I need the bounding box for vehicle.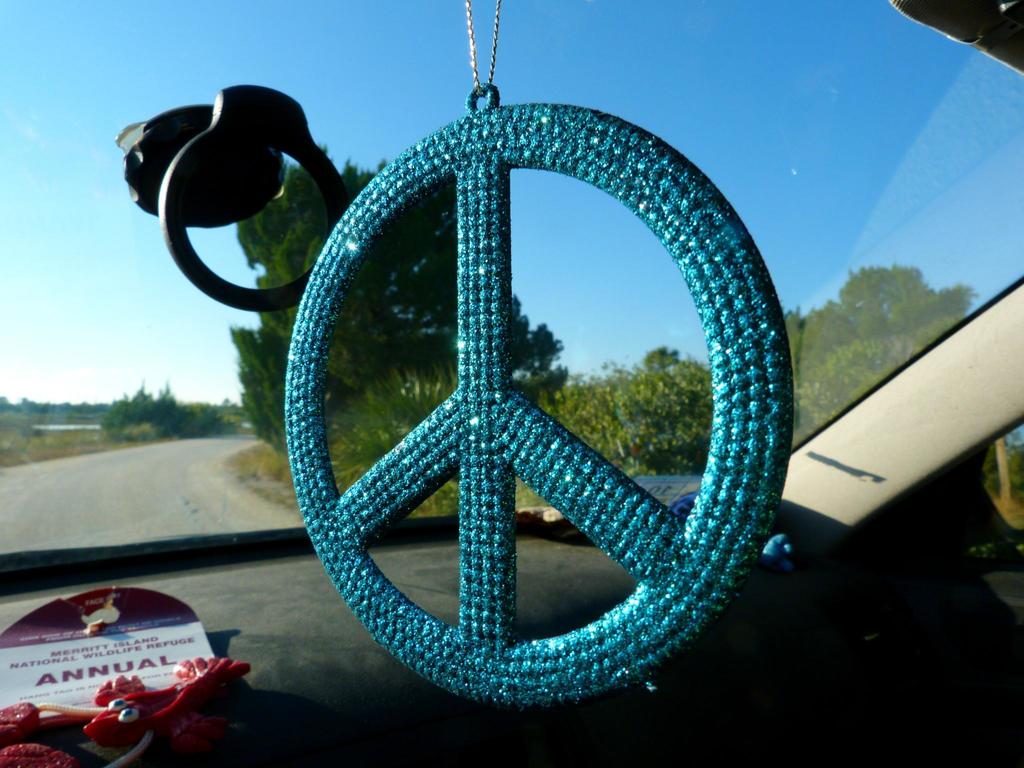
Here it is: detection(0, 0, 1023, 765).
